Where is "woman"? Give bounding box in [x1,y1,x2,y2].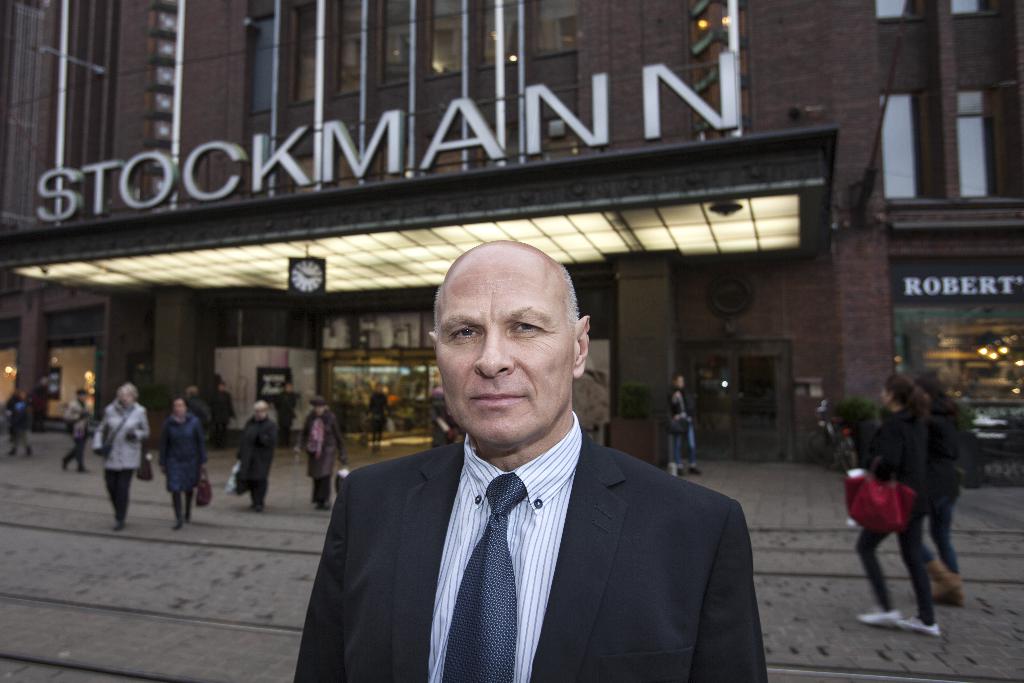
[161,398,206,531].
